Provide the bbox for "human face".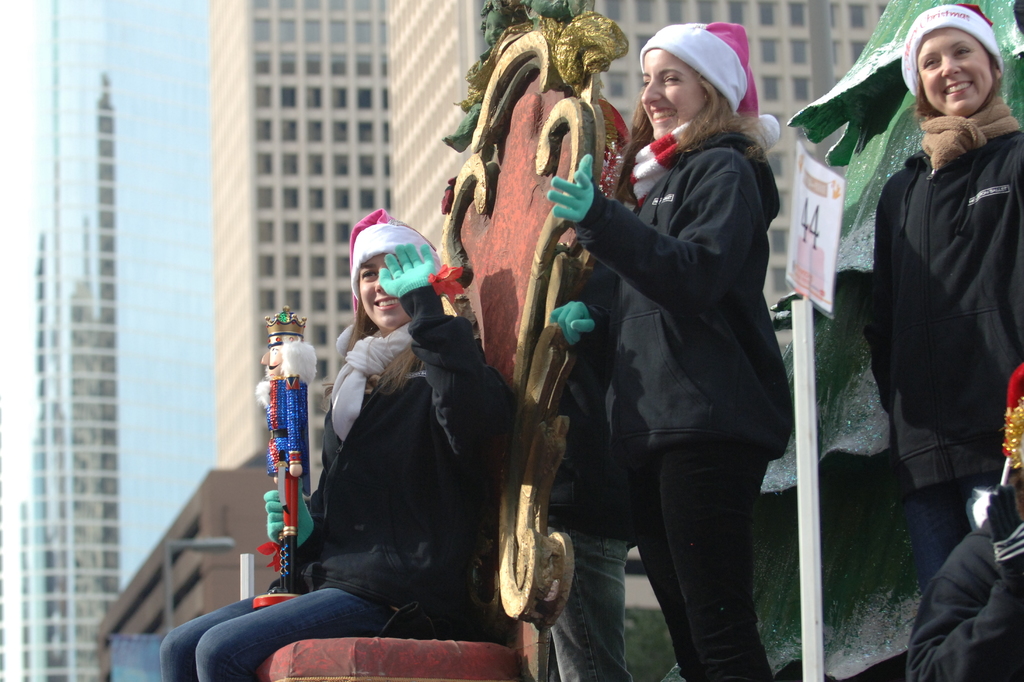
x1=362 y1=249 x2=400 y2=324.
